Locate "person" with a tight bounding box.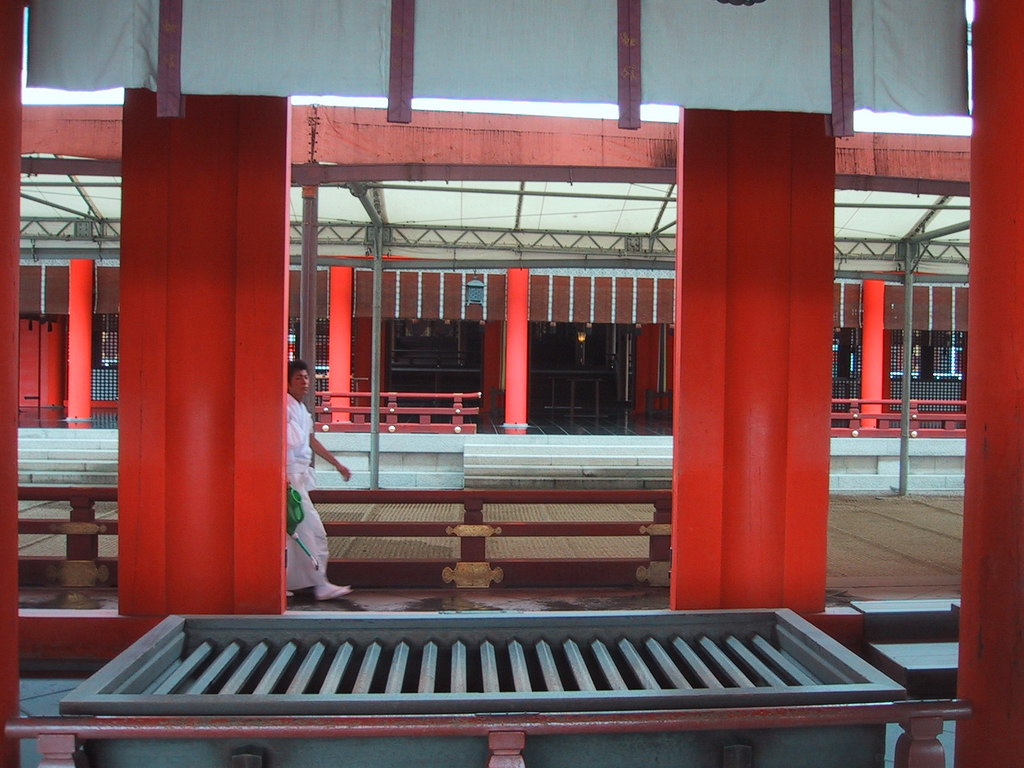
286,362,352,603.
